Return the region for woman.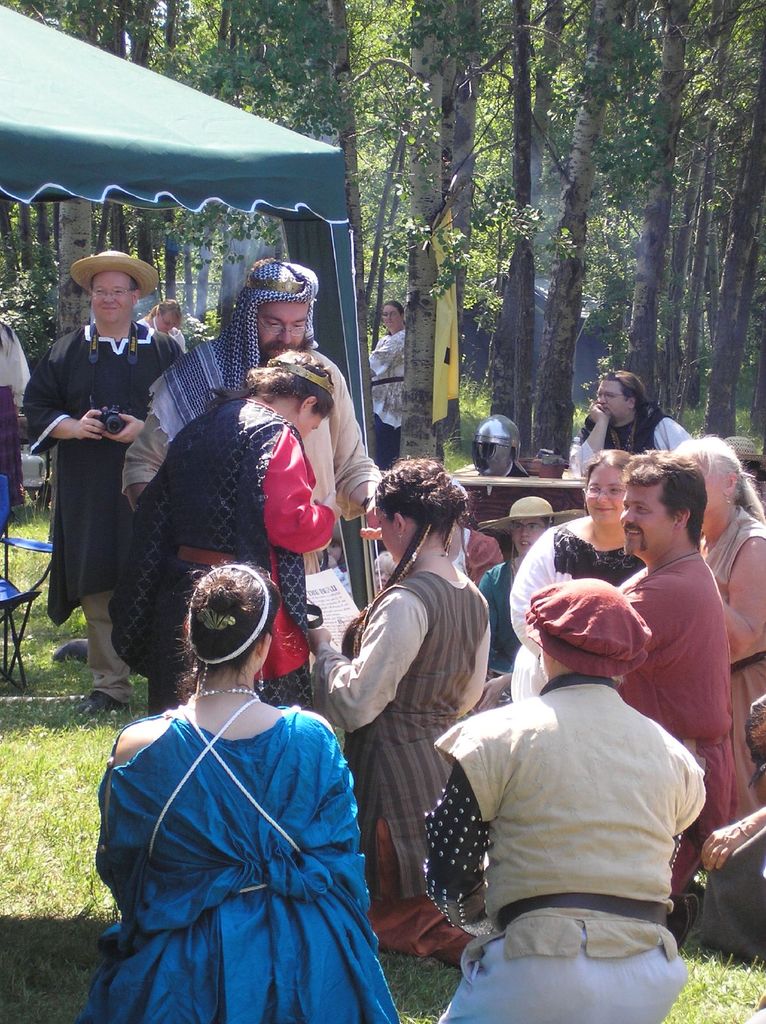
pyautogui.locateOnScreen(669, 430, 765, 819).
